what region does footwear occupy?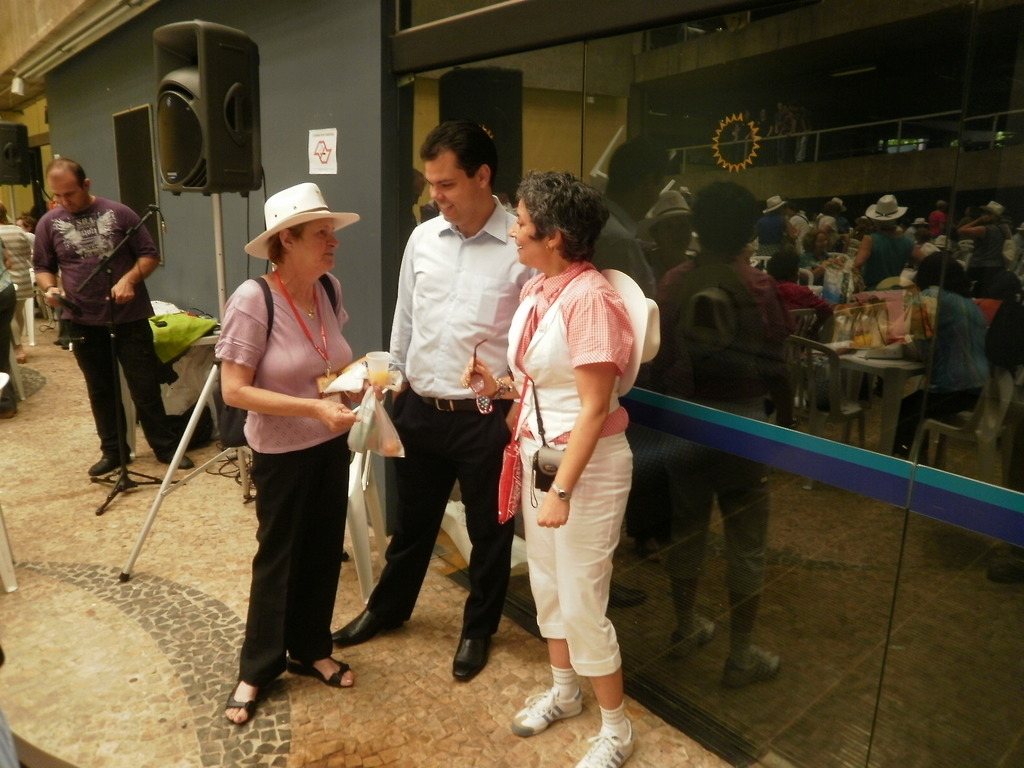
crop(513, 686, 584, 739).
